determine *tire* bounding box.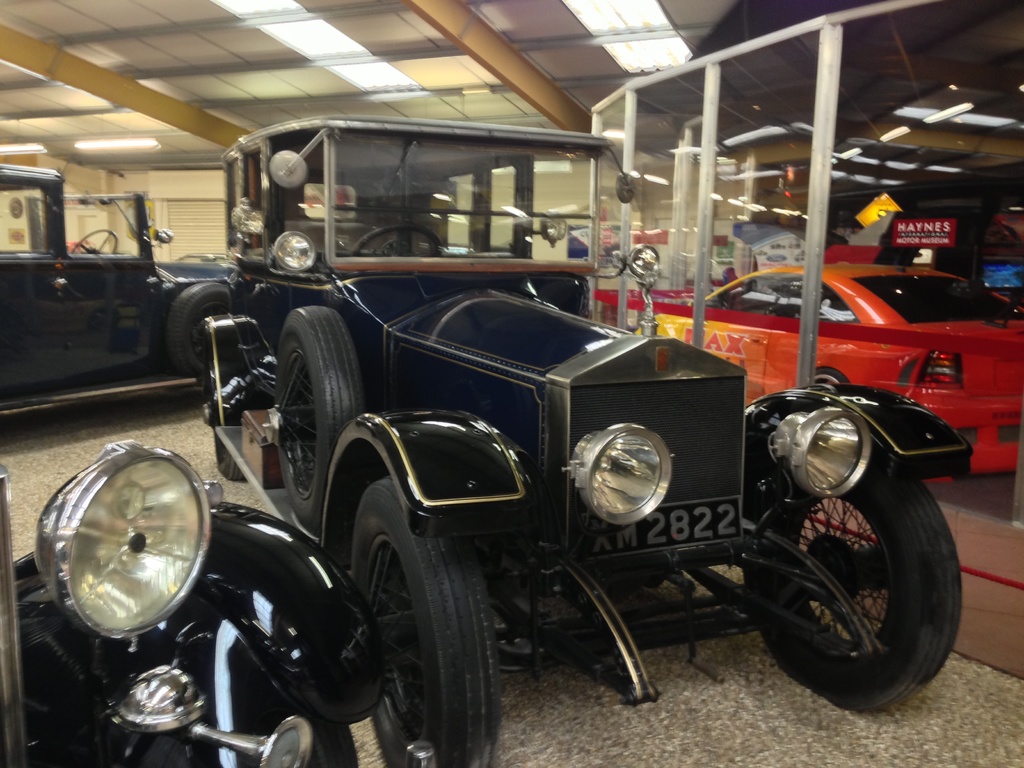
Determined: [x1=748, y1=470, x2=949, y2=699].
